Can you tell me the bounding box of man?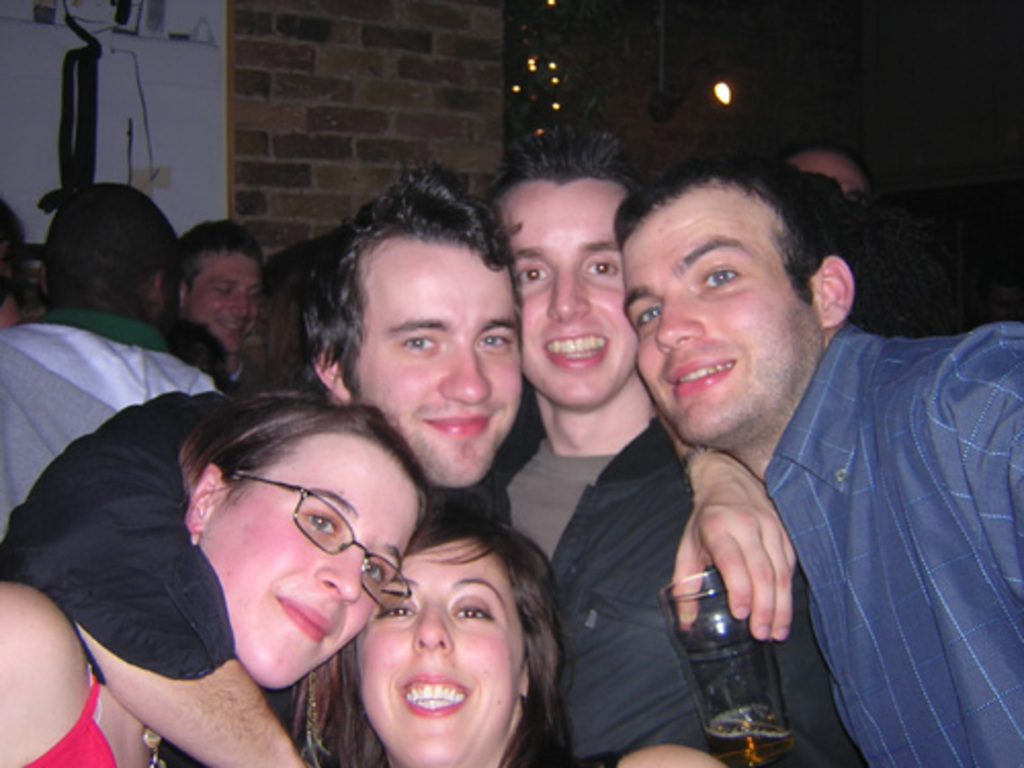
crop(305, 162, 807, 662).
